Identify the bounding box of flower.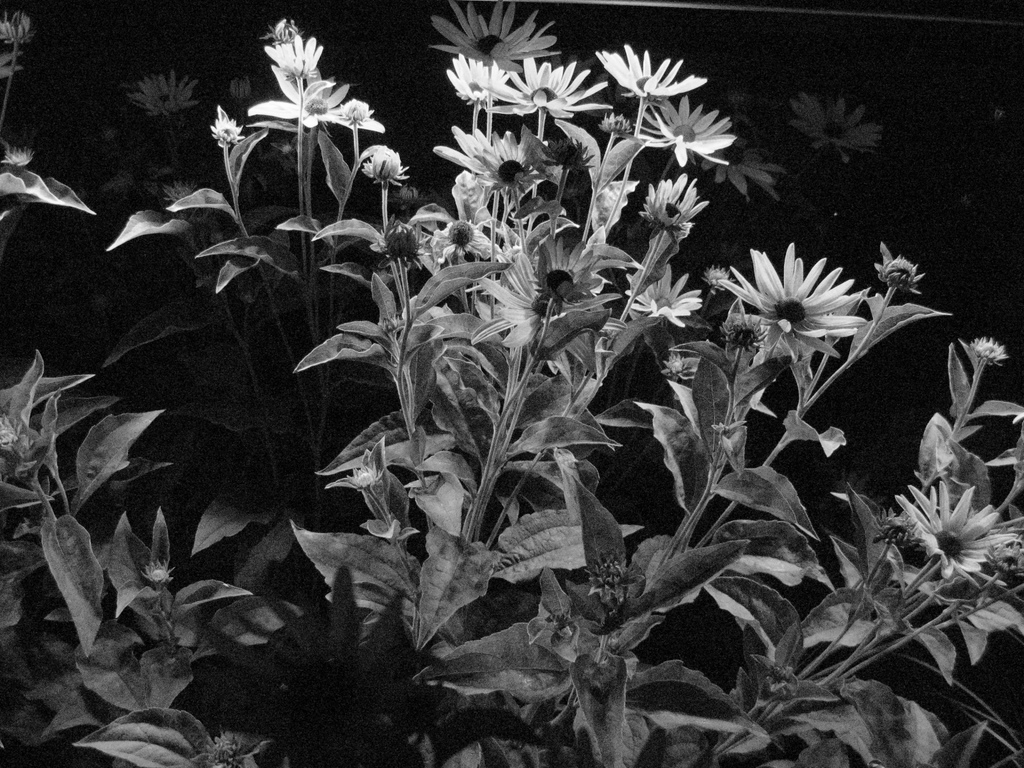
x1=0 y1=413 x2=19 y2=449.
